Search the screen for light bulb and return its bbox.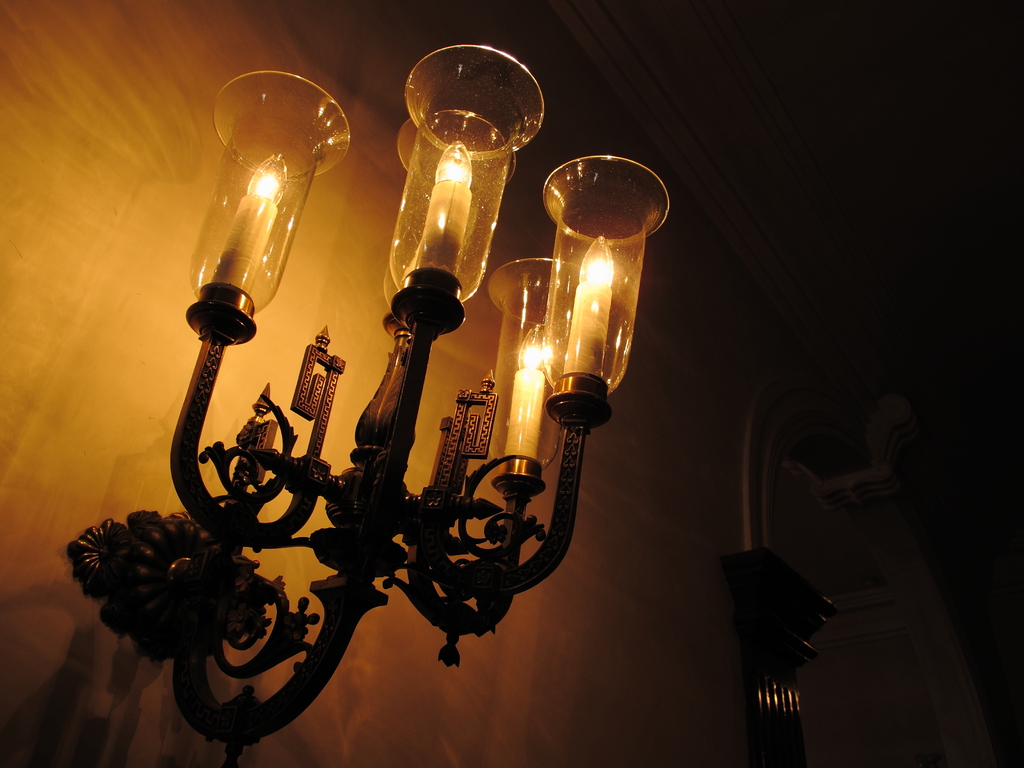
Found: bbox=(518, 327, 545, 372).
